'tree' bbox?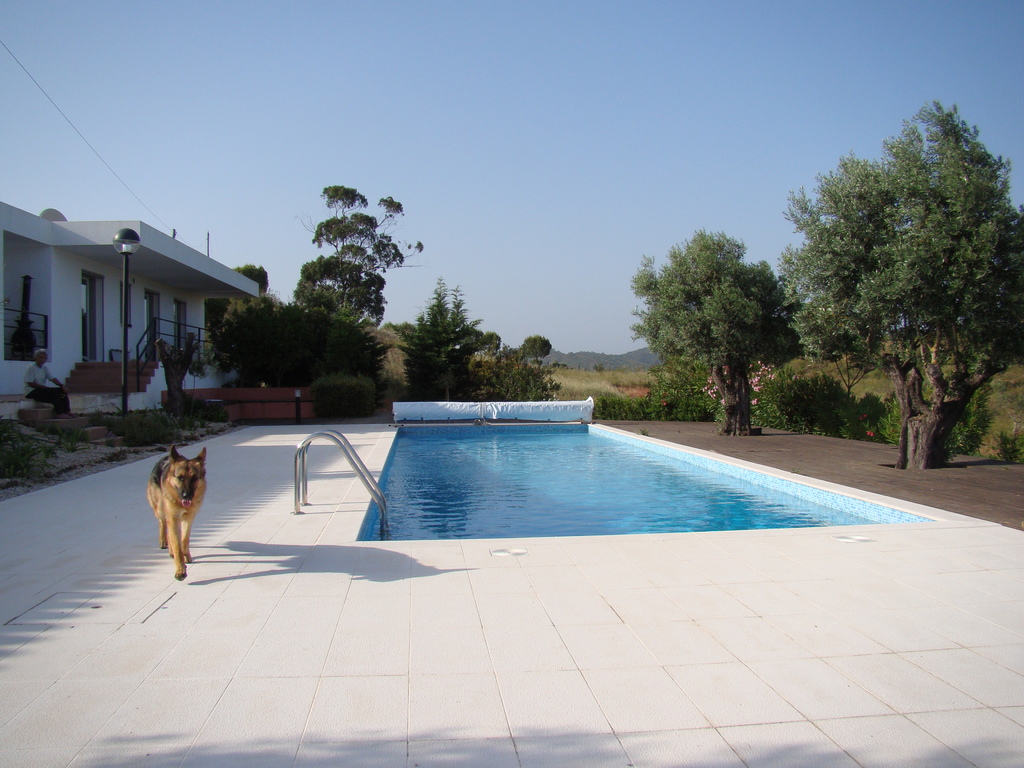
[left=293, top=182, right=426, bottom=360]
